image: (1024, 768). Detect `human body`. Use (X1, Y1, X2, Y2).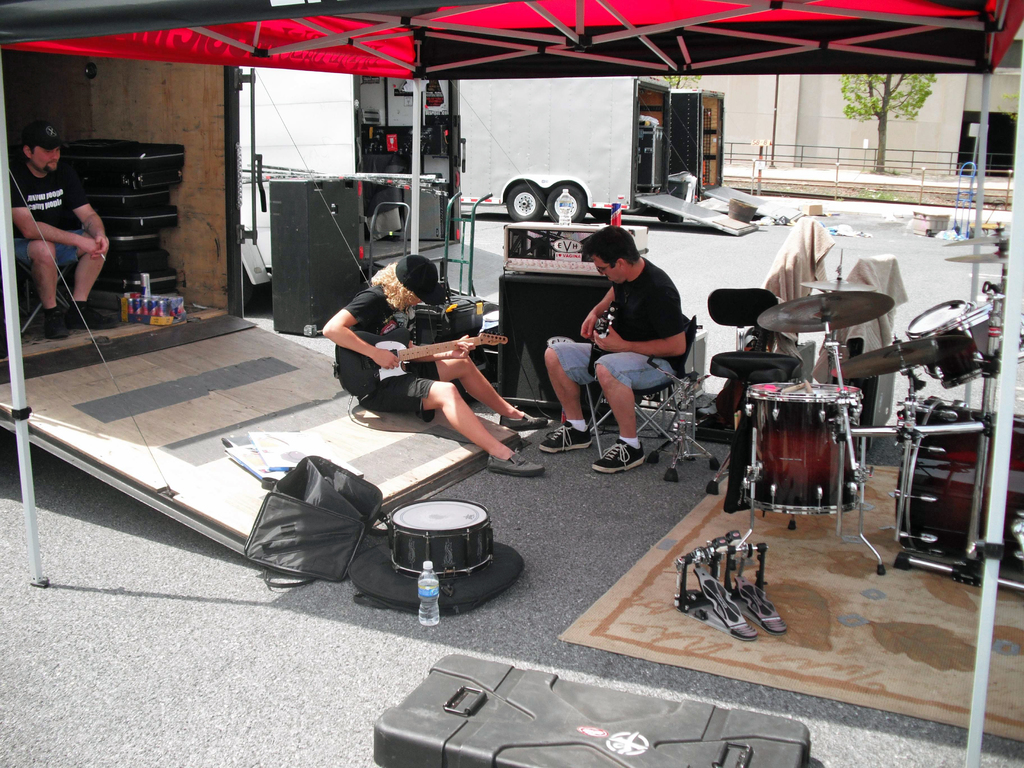
(13, 120, 120, 351).
